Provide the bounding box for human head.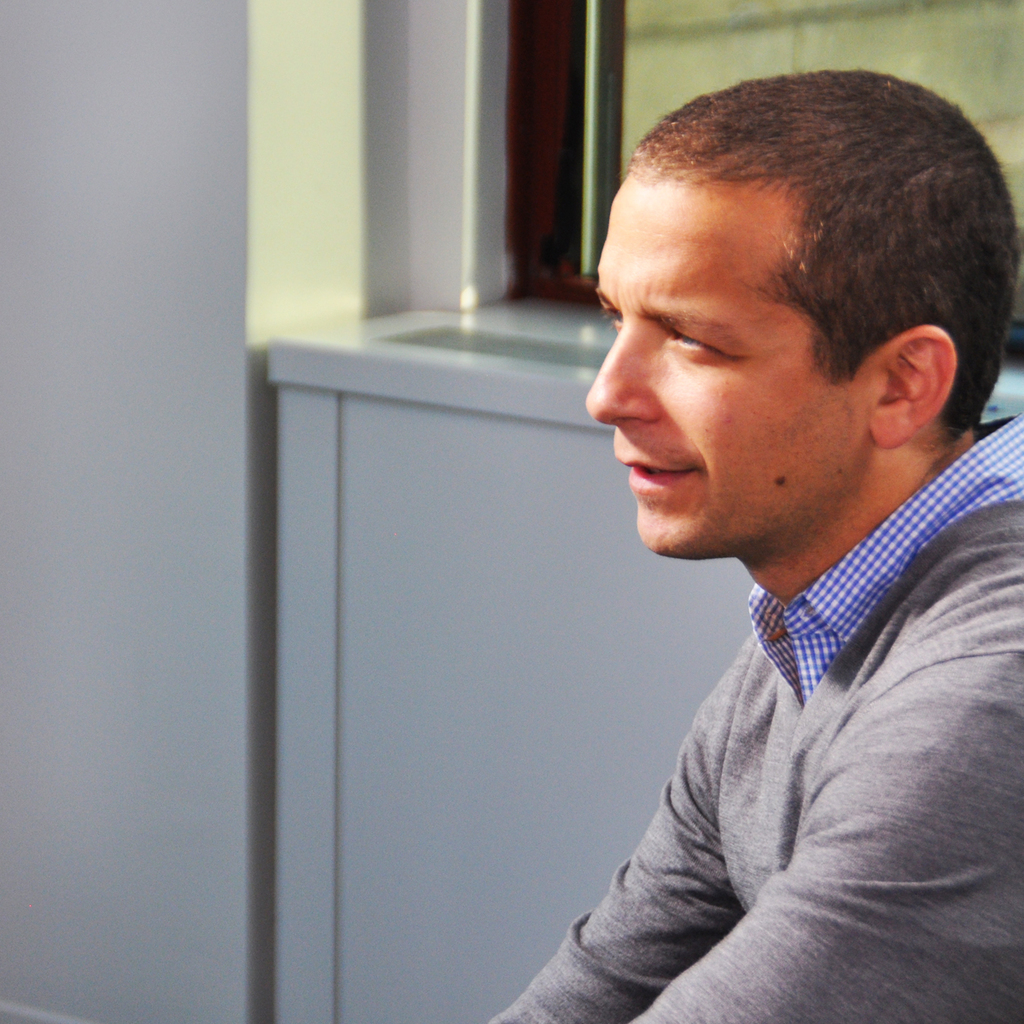
bbox=[581, 73, 976, 612].
